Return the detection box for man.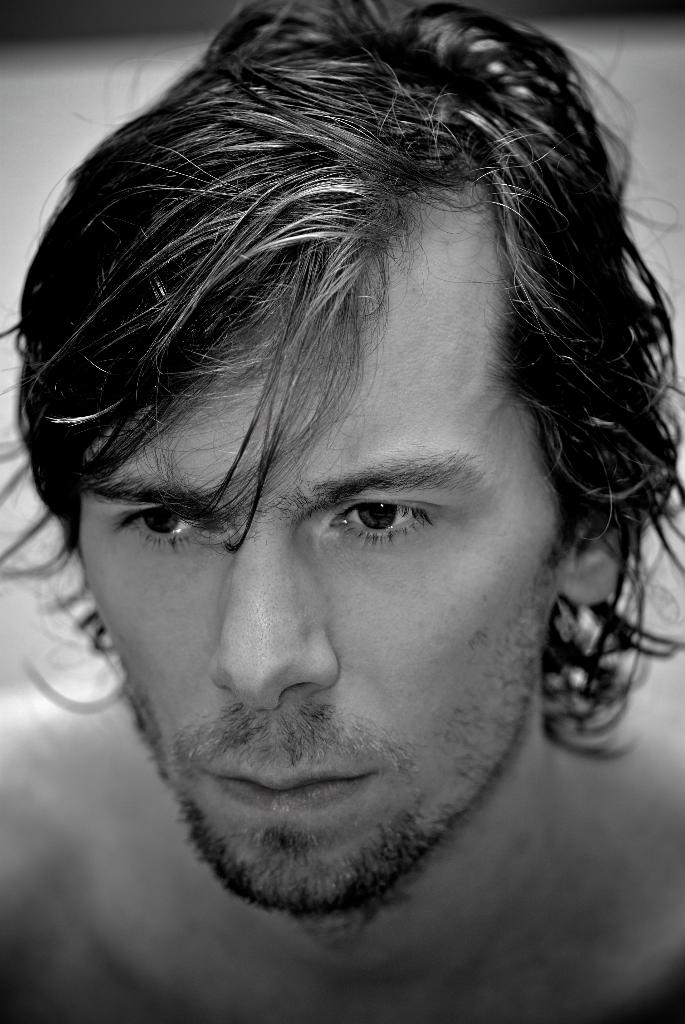
[0,31,673,983].
